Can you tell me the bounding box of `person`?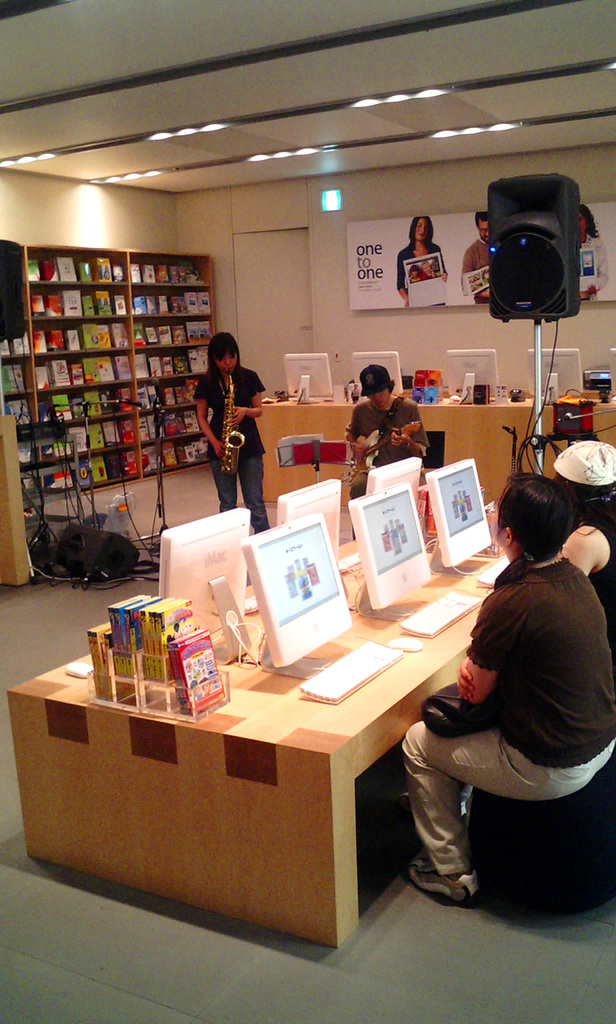
[169, 622, 183, 641].
